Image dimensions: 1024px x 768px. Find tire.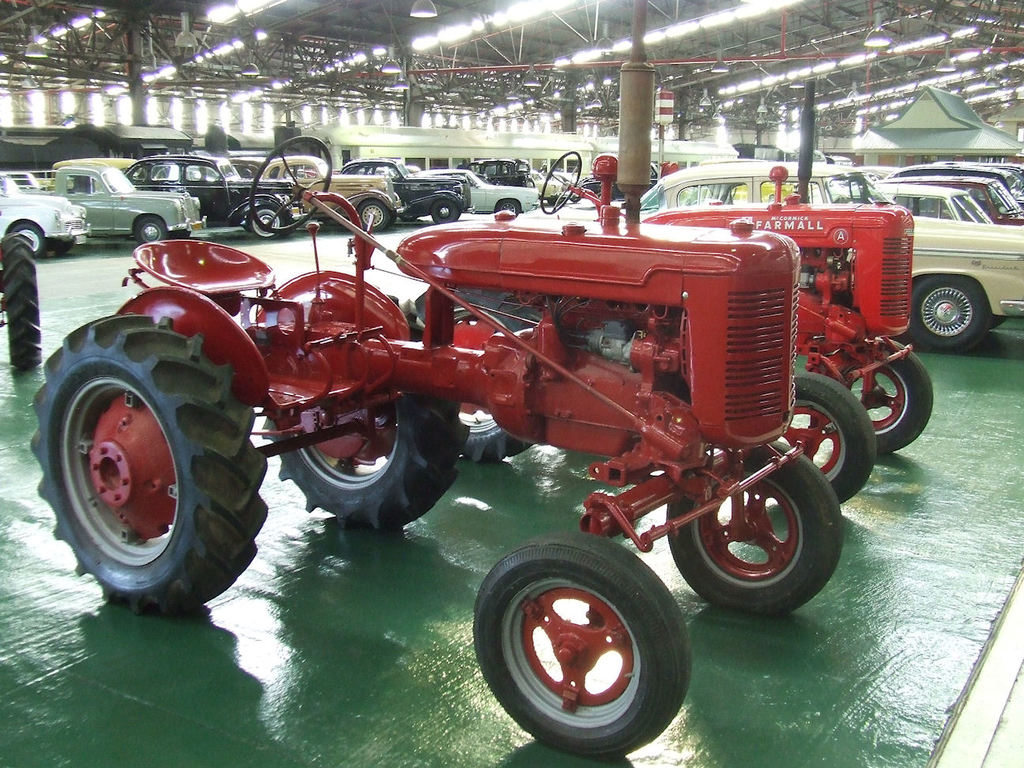
247 204 288 240.
